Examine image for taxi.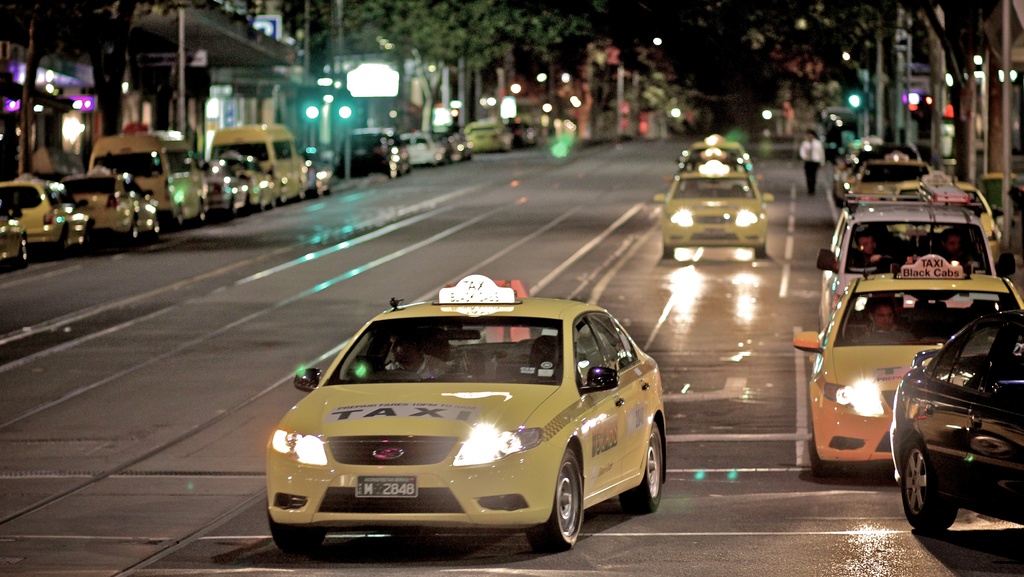
Examination result: rect(0, 173, 87, 245).
